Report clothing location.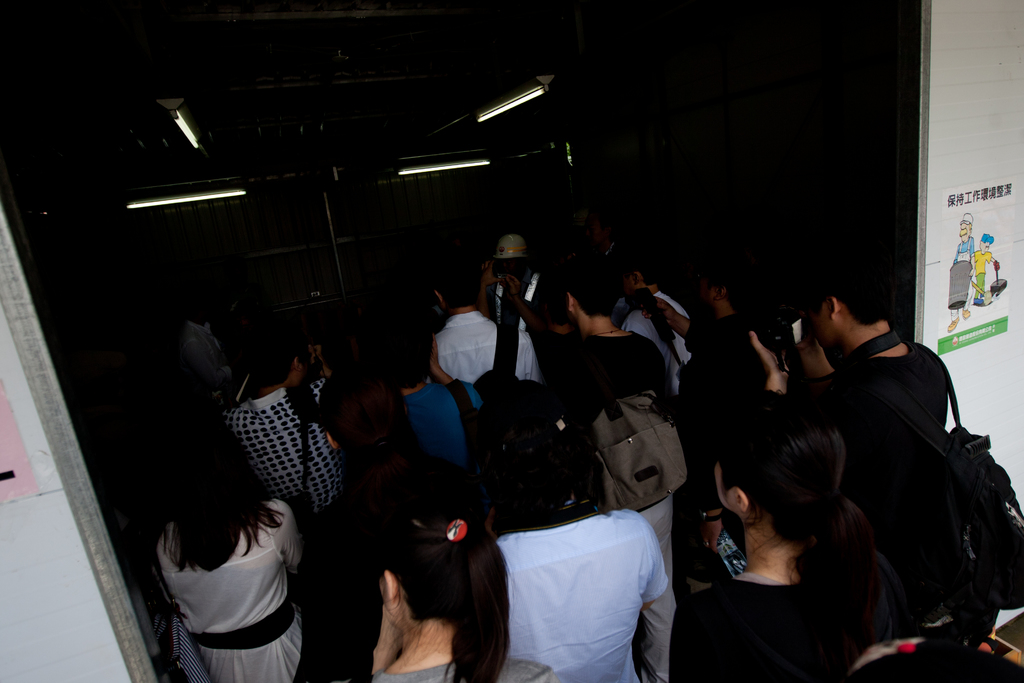
Report: 156/482/327/667.
